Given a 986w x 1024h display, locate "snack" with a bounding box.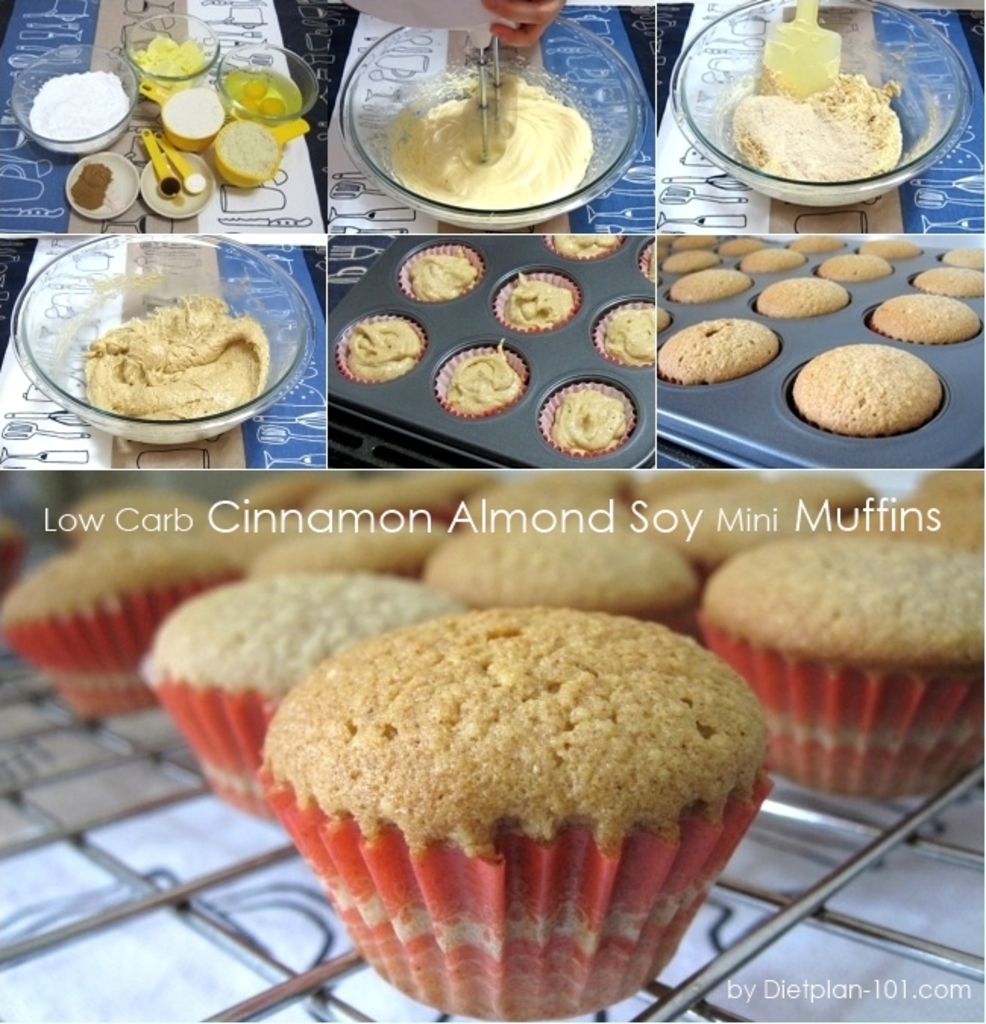
Located: (402, 243, 478, 299).
